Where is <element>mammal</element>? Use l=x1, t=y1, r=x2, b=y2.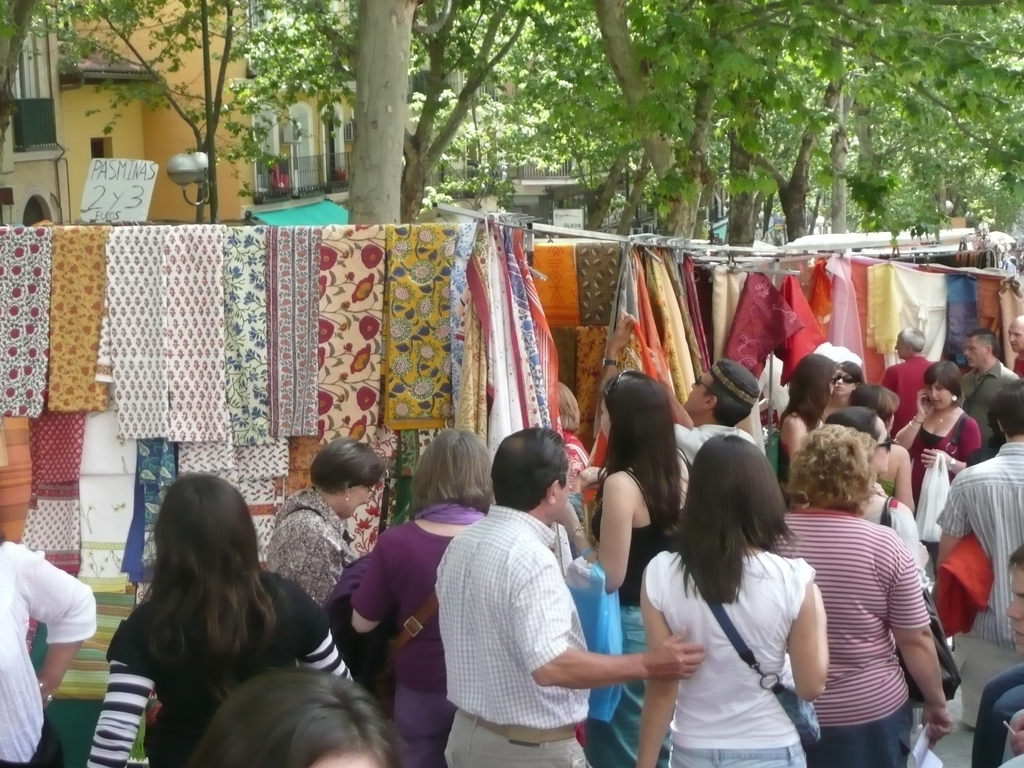
l=831, t=360, r=889, b=449.
